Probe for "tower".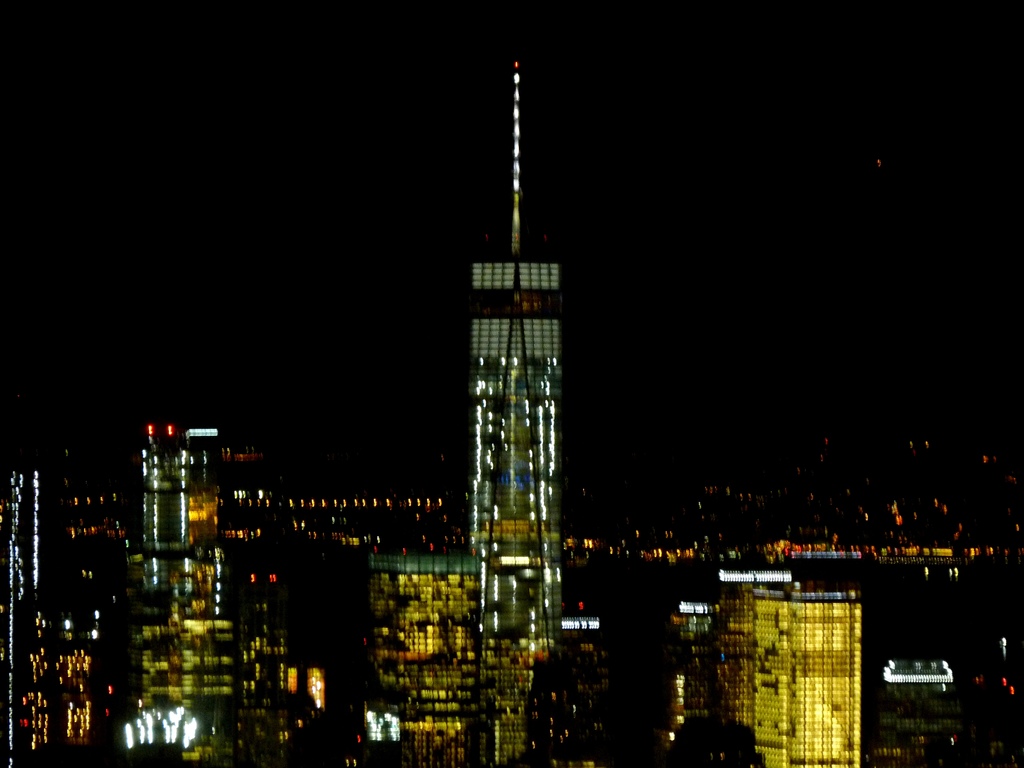
Probe result: select_region(329, 27, 571, 705).
